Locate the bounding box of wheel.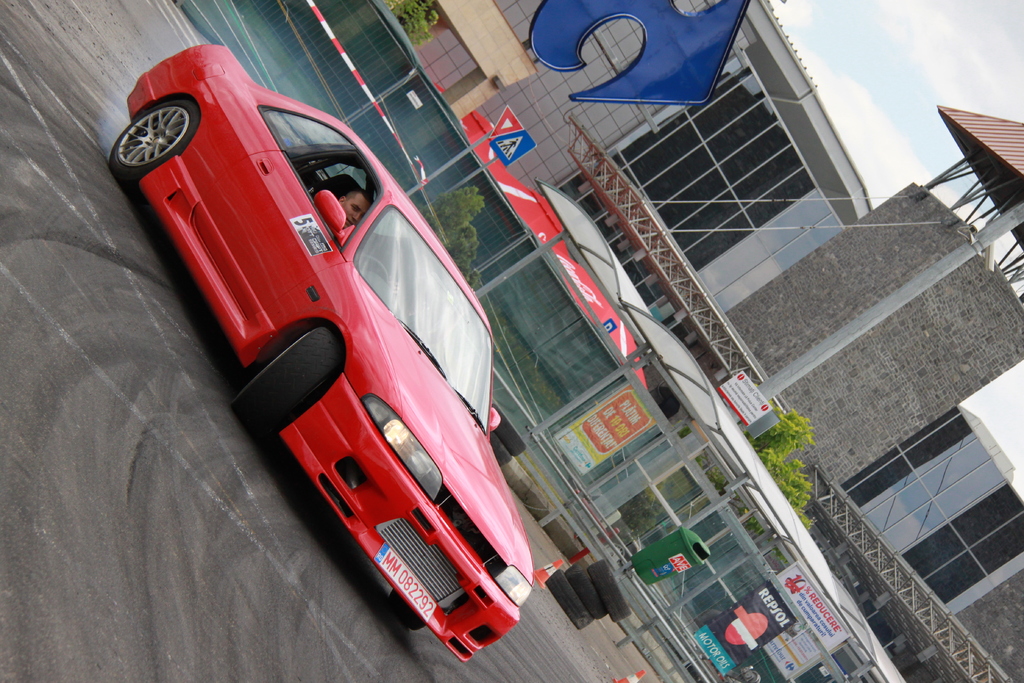
Bounding box: 566:557:611:624.
